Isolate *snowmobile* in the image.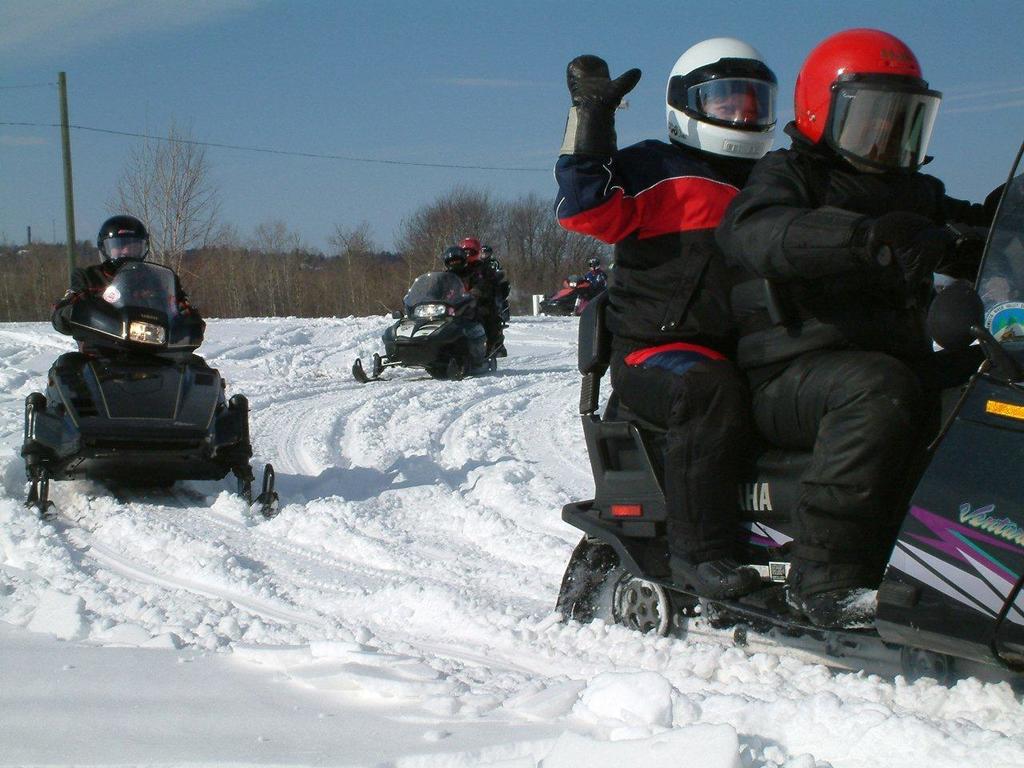
Isolated region: BBox(351, 269, 510, 378).
